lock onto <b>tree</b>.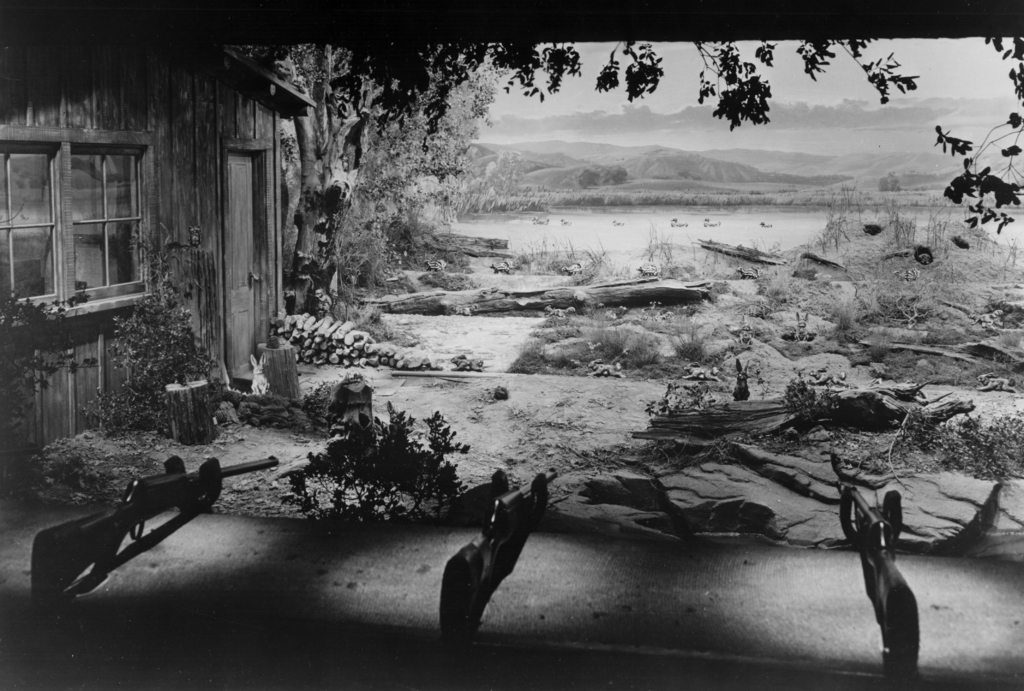
Locked: bbox(257, 35, 1023, 238).
